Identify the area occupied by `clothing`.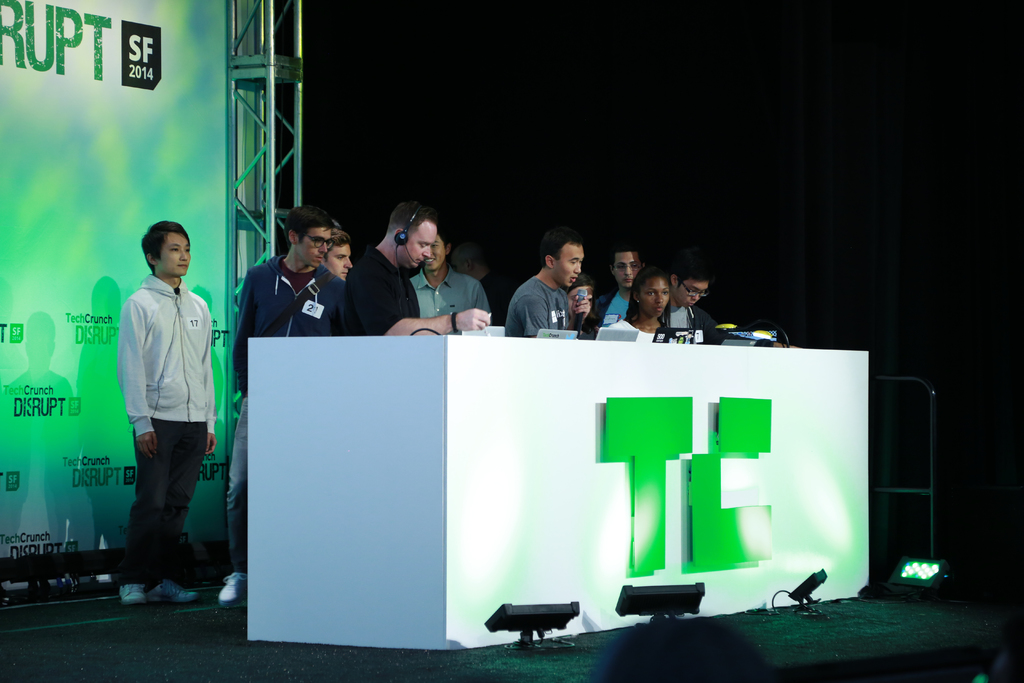
Area: detection(115, 272, 216, 581).
